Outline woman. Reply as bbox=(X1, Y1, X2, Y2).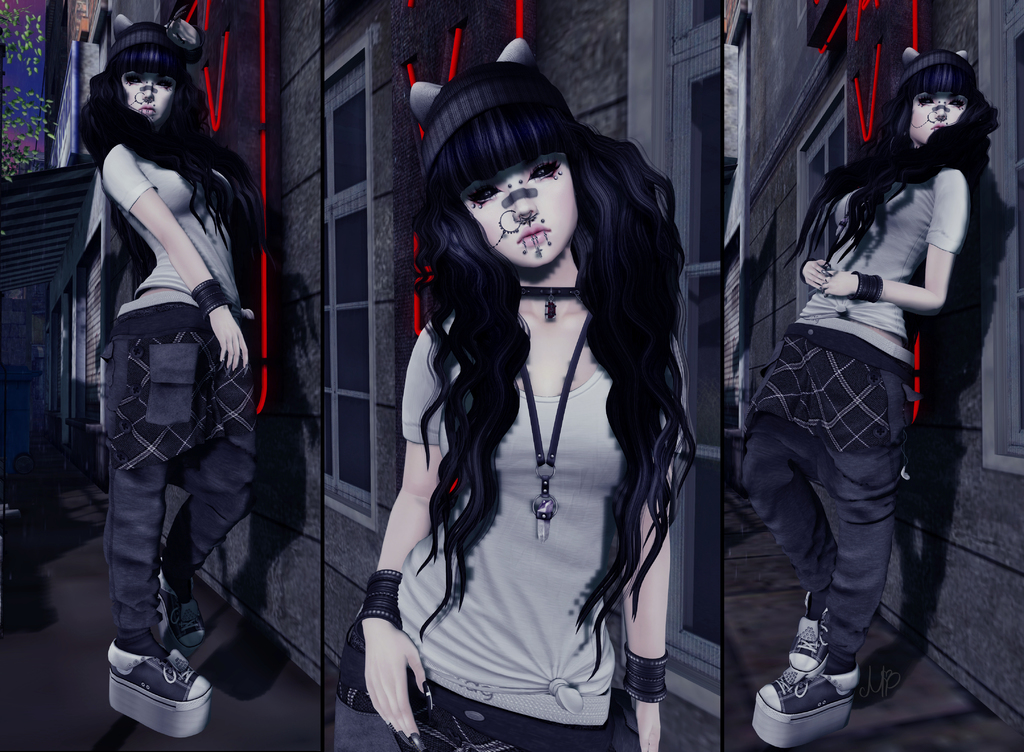
bbox=(742, 43, 1000, 751).
